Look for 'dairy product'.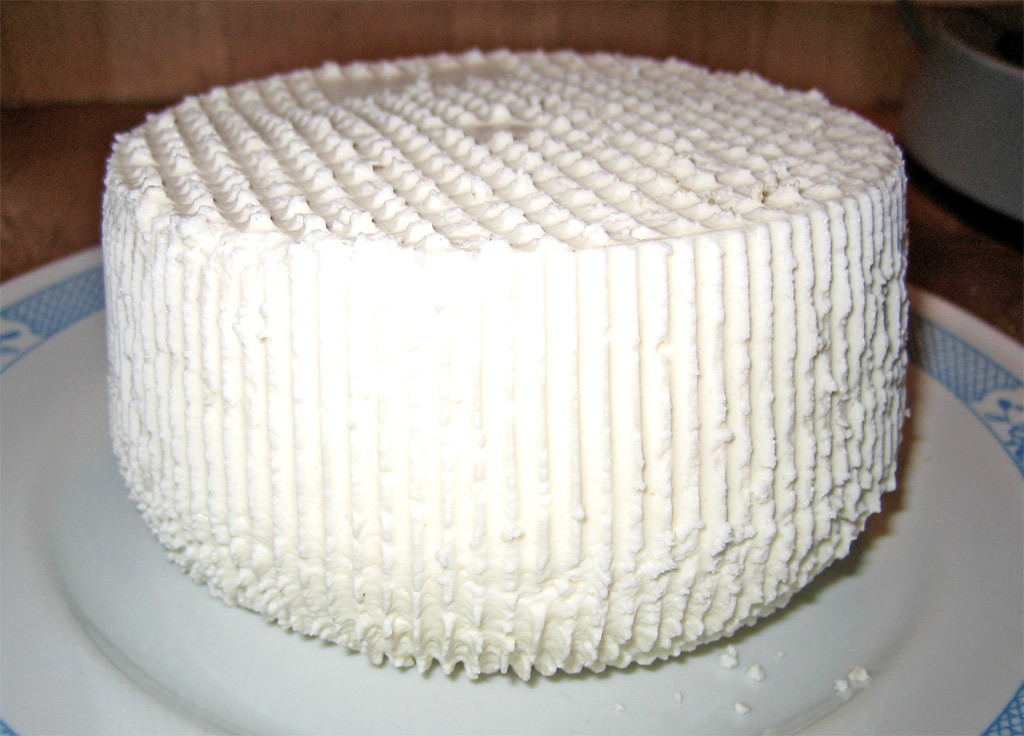
Found: 103/46/907/676.
